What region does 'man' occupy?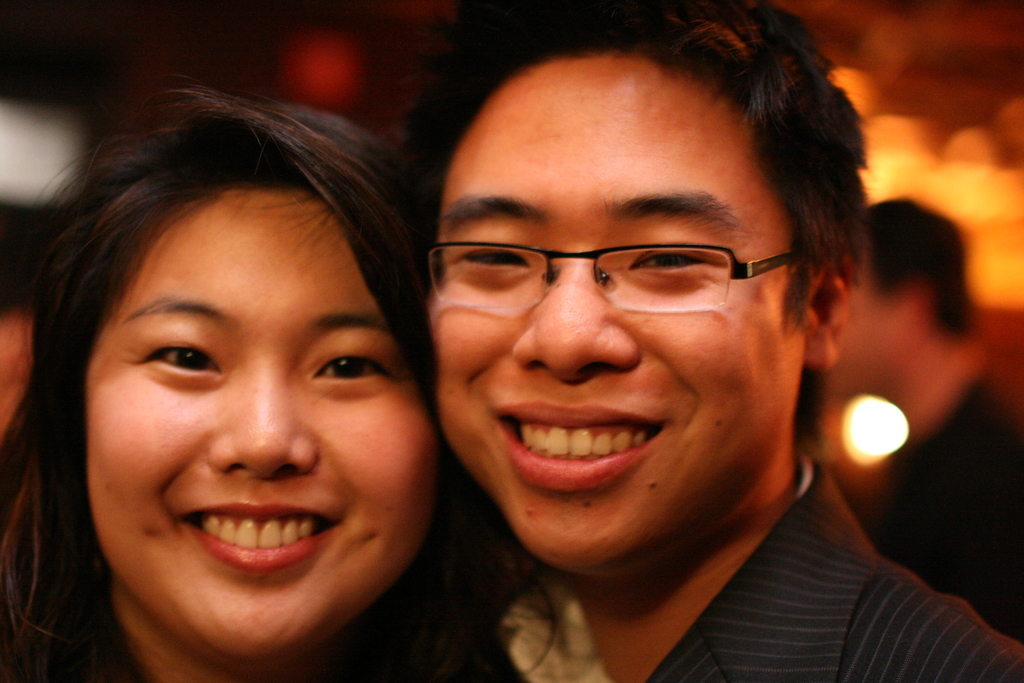
[x1=424, y1=55, x2=1018, y2=676].
